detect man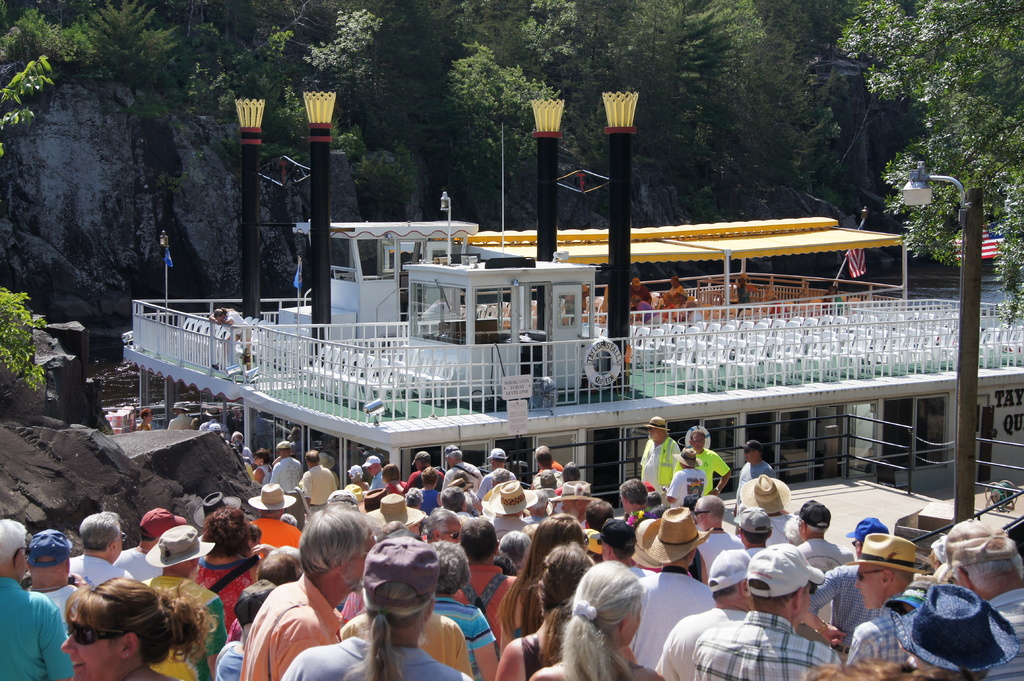
box=[800, 509, 899, 659]
